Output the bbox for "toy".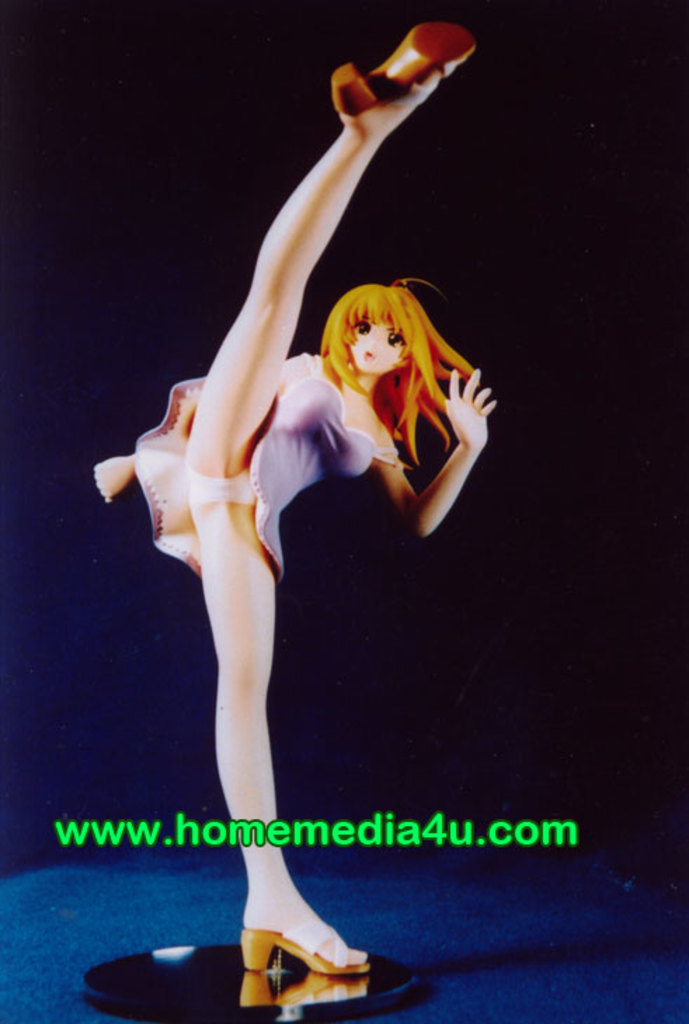
box=[94, 21, 497, 978].
